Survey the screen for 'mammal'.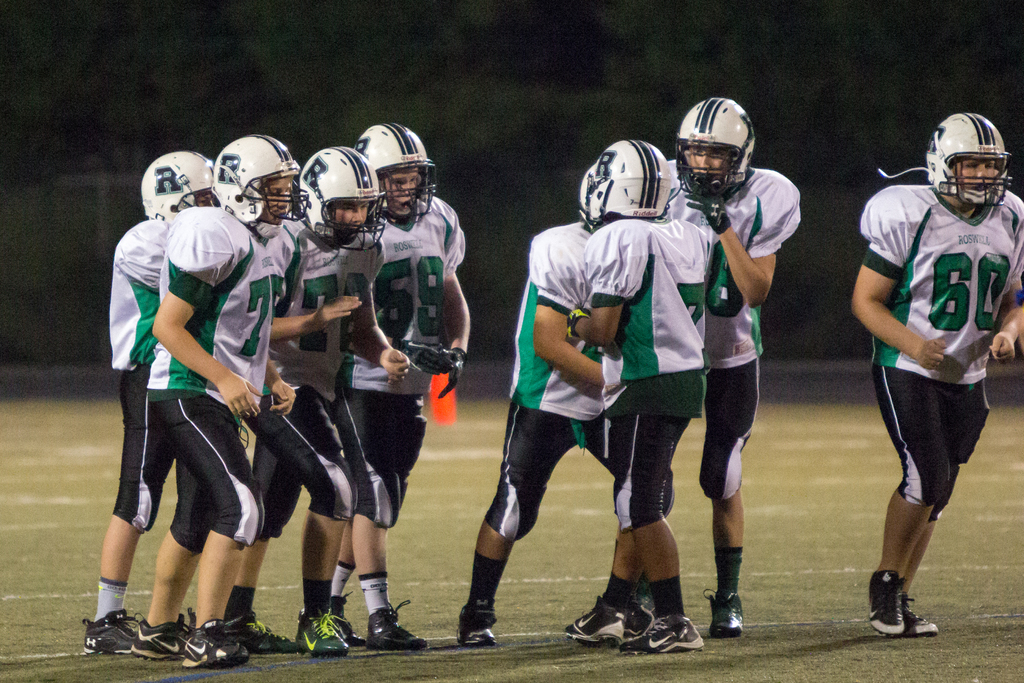
Survey found: bbox(564, 138, 716, 655).
